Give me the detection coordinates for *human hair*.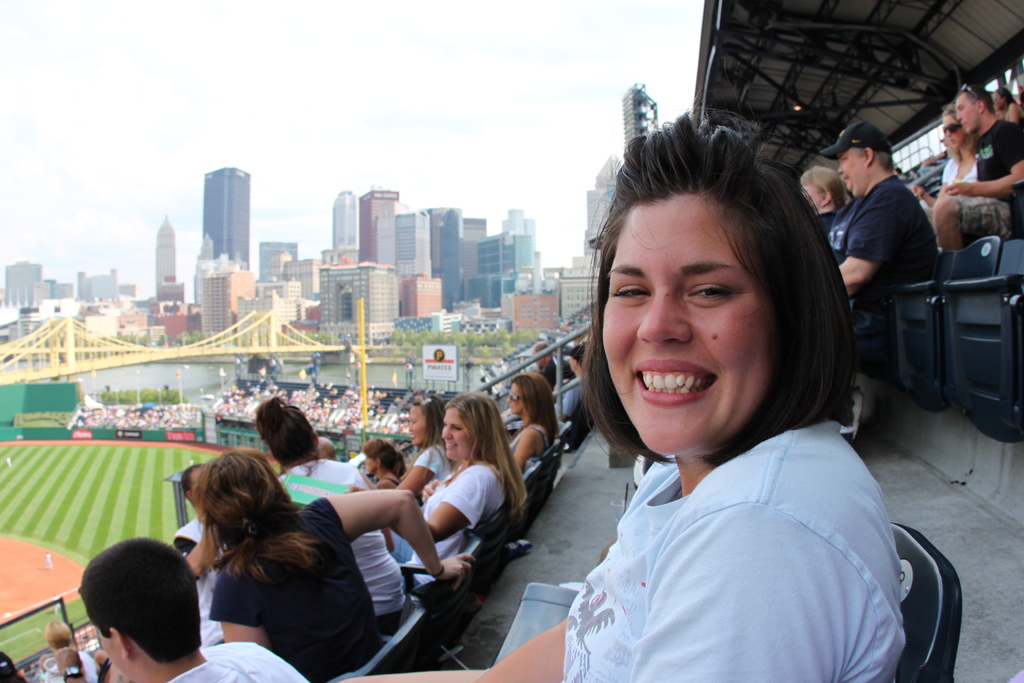
[left=414, top=394, right=449, bottom=441].
